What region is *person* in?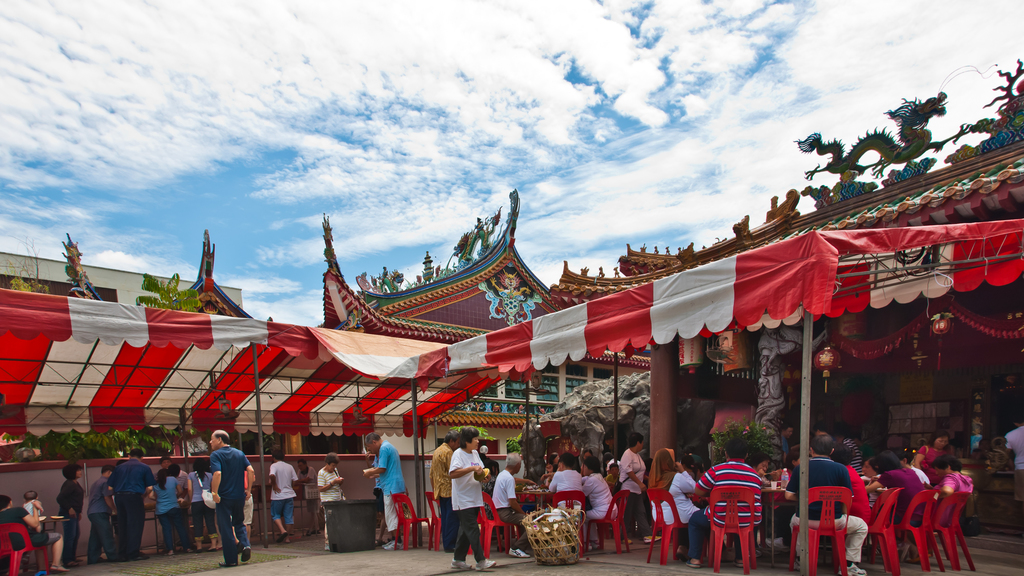
360/432/412/550.
